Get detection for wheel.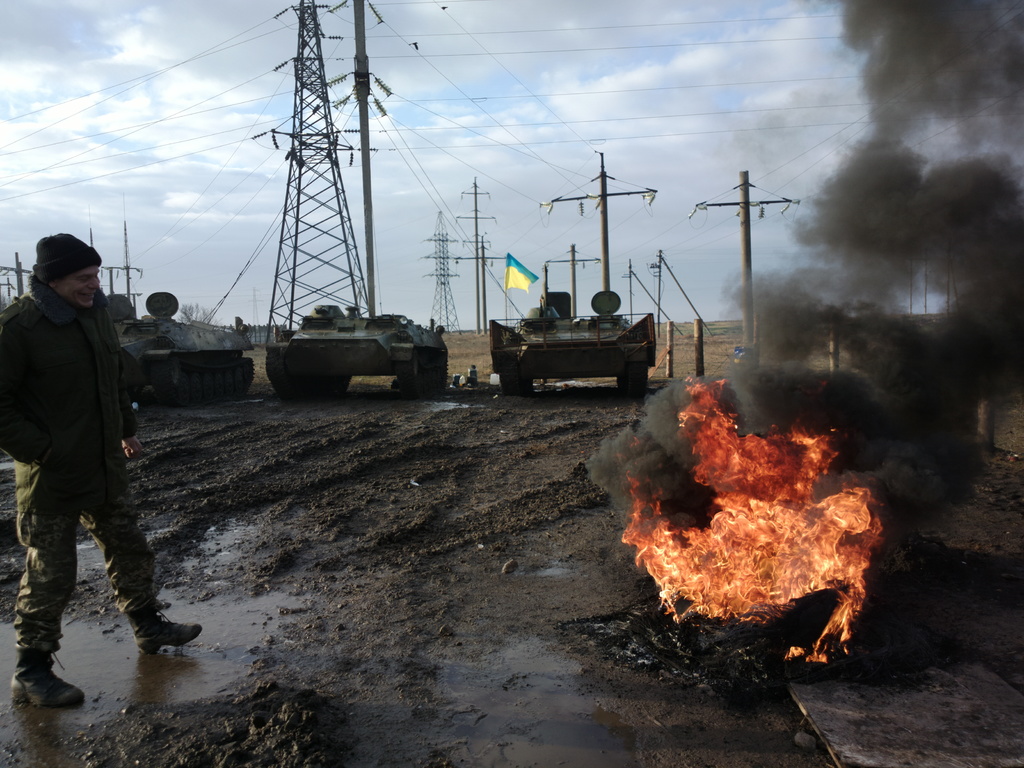
Detection: [left=410, top=353, right=416, bottom=373].
